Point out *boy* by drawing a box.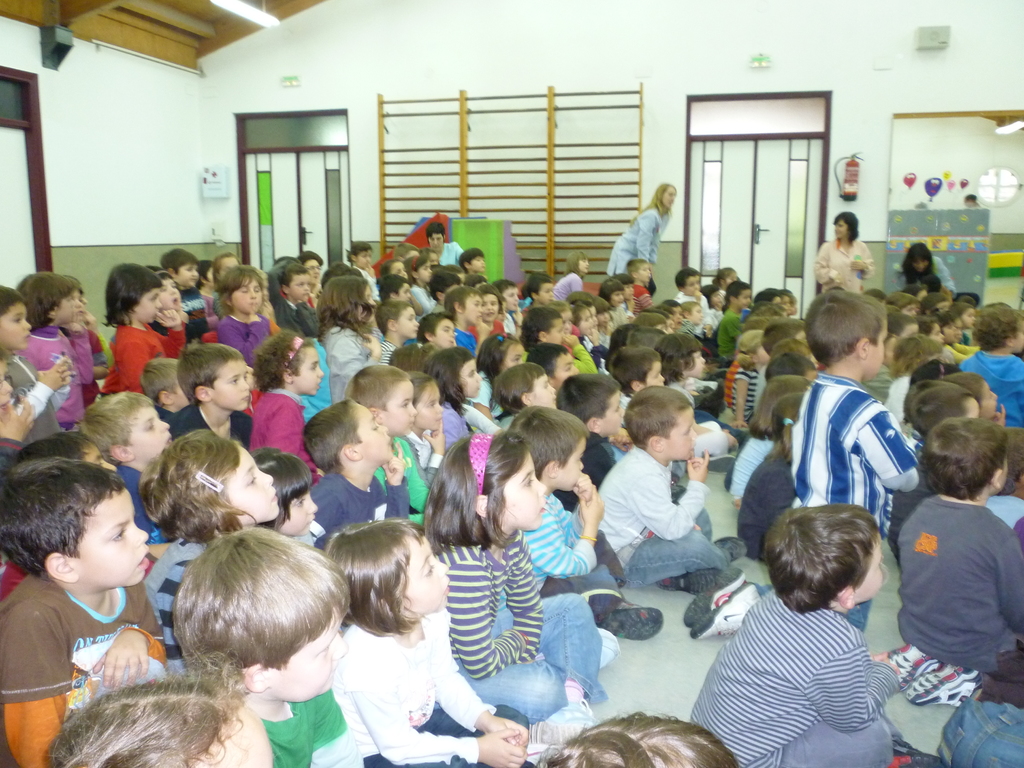
bbox=[377, 303, 417, 365].
